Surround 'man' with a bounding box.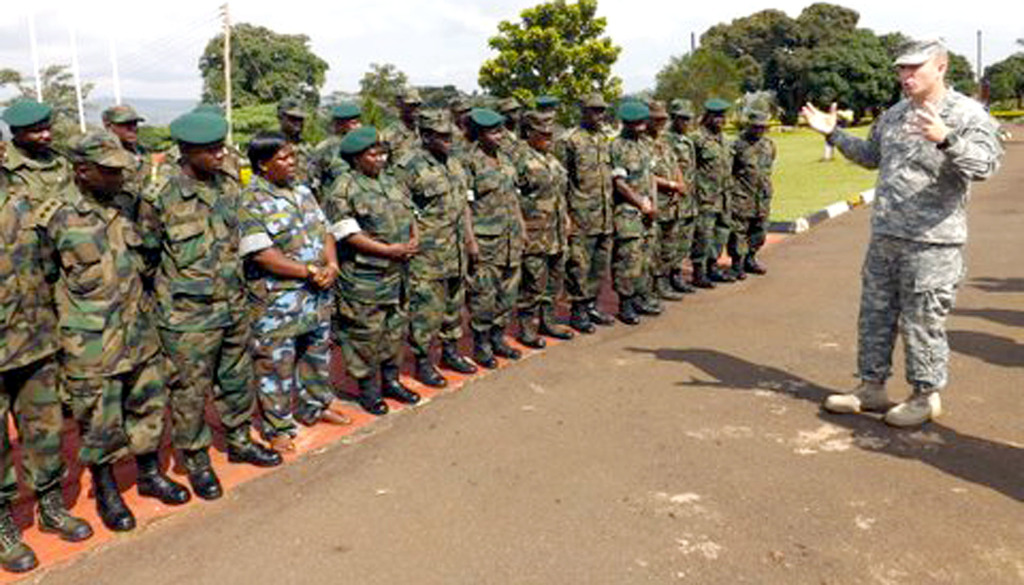
rect(699, 99, 733, 290).
